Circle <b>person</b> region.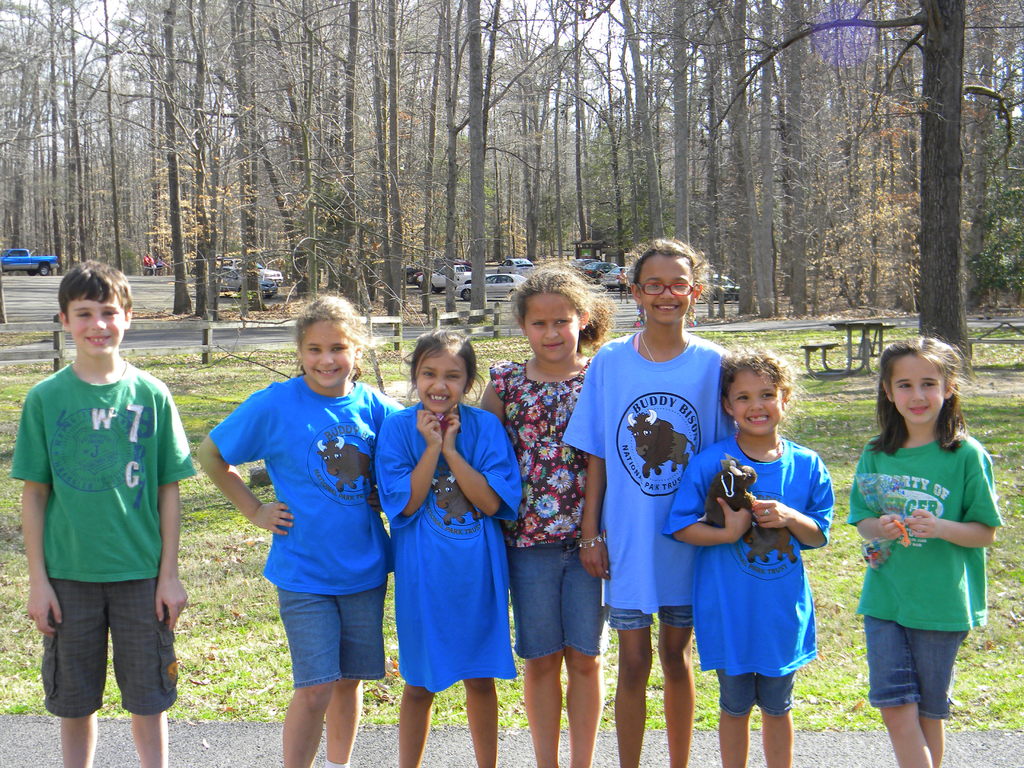
Region: (844,331,1003,767).
